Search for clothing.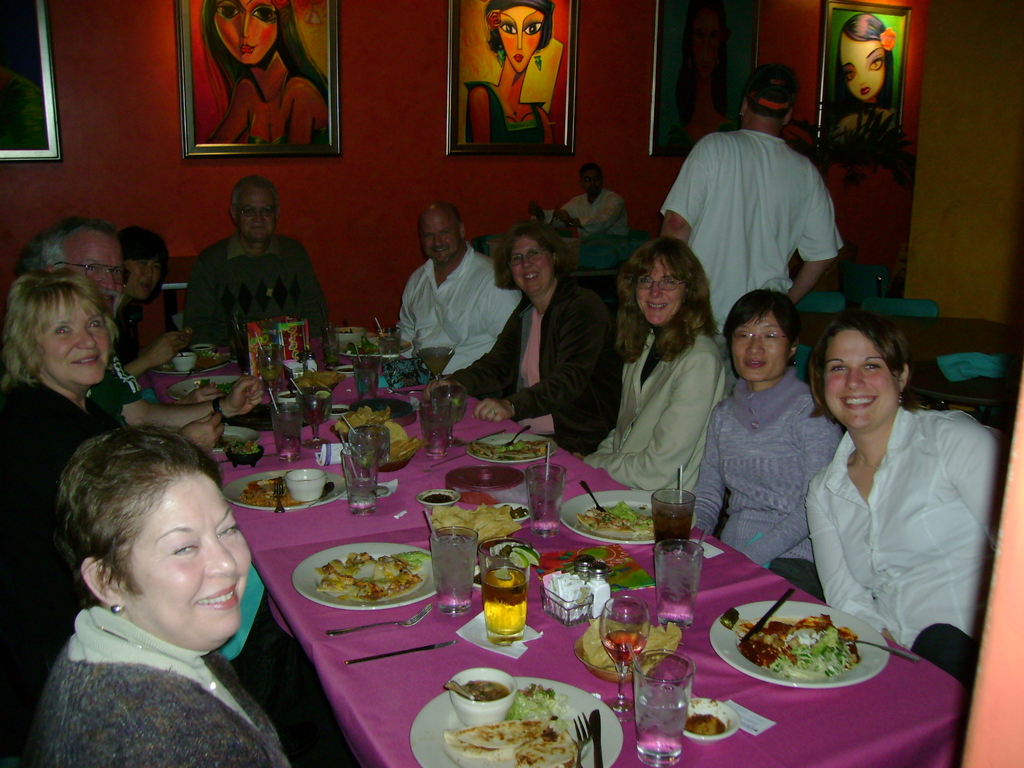
Found at 789, 381, 1001, 677.
